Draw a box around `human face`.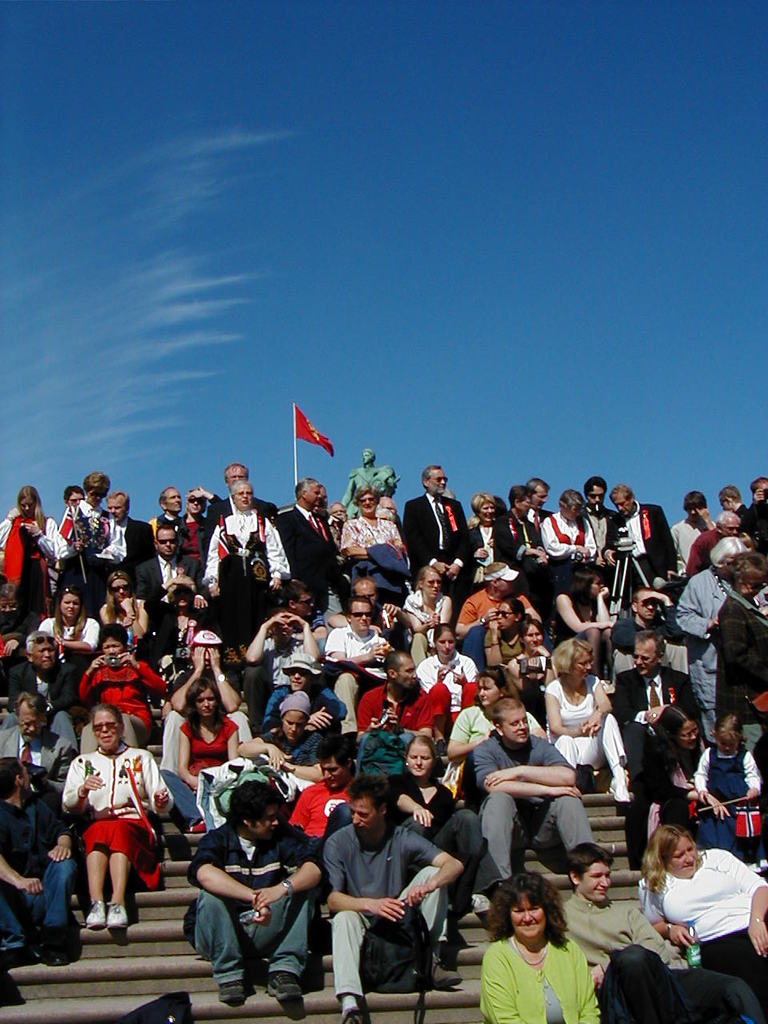
x1=483, y1=500, x2=495, y2=524.
